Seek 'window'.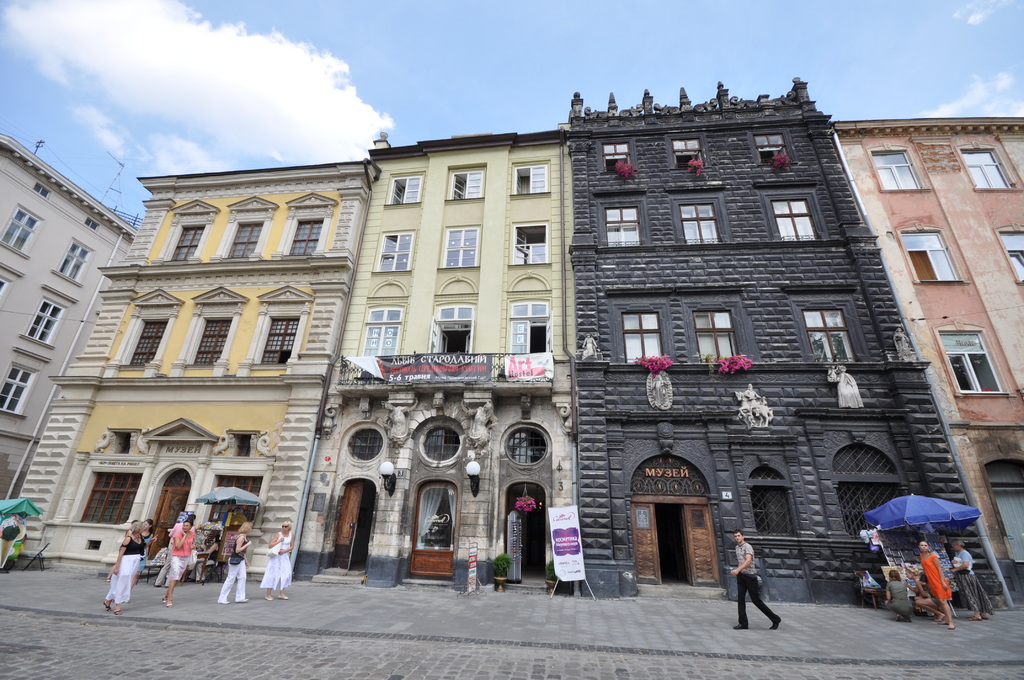
BBox(79, 473, 145, 525).
